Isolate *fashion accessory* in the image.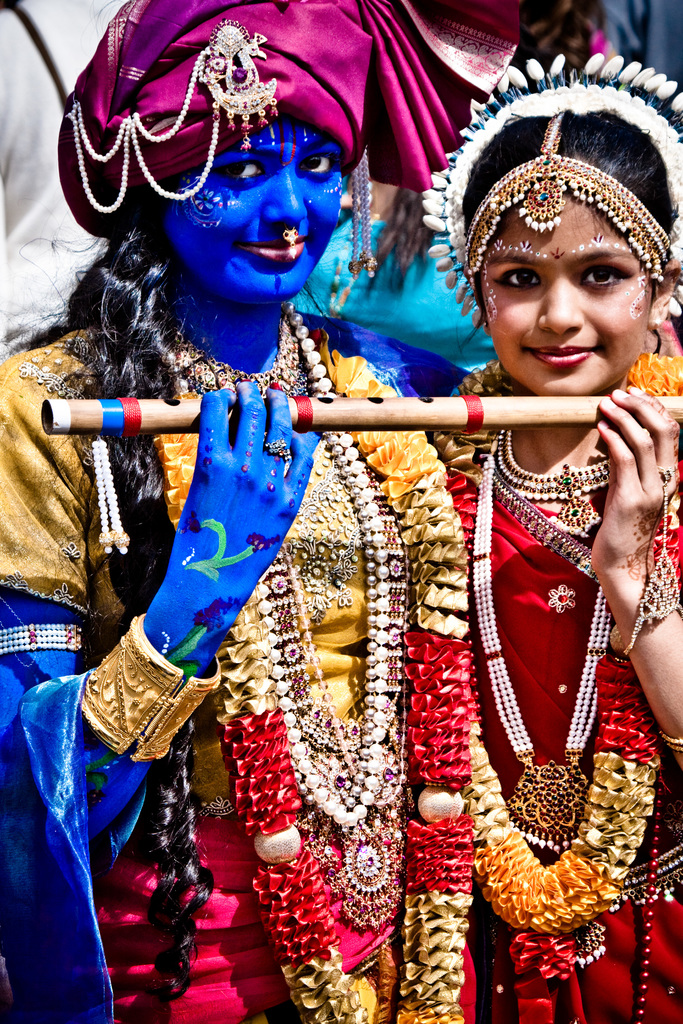
Isolated region: 174,319,308,410.
